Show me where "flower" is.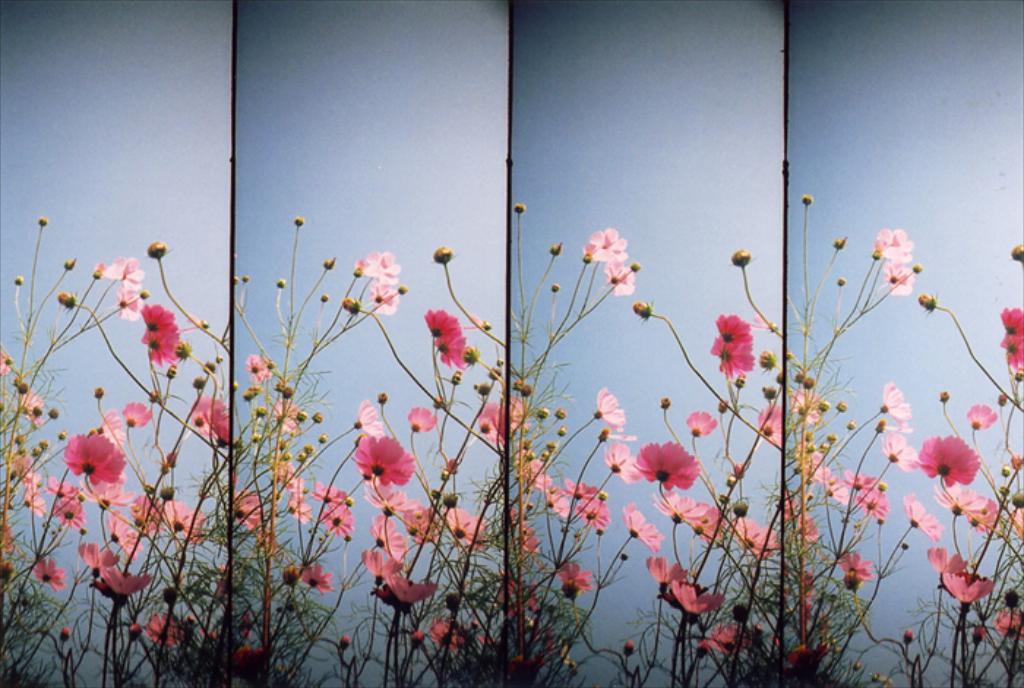
"flower" is at bbox=[282, 559, 301, 591].
